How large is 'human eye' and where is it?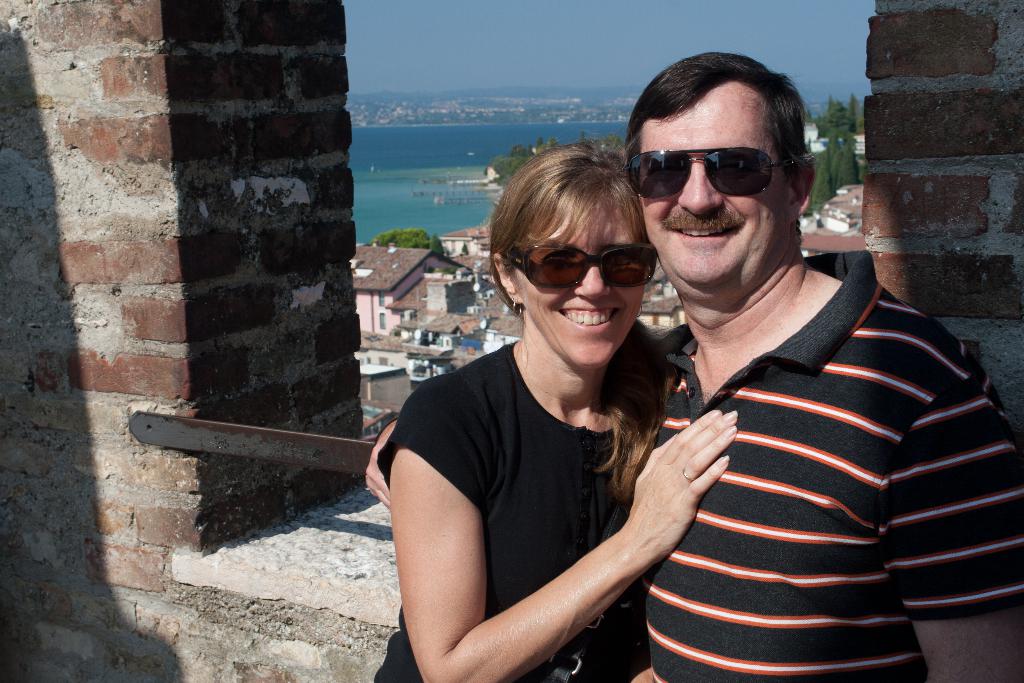
Bounding box: x1=609, y1=251, x2=637, y2=265.
